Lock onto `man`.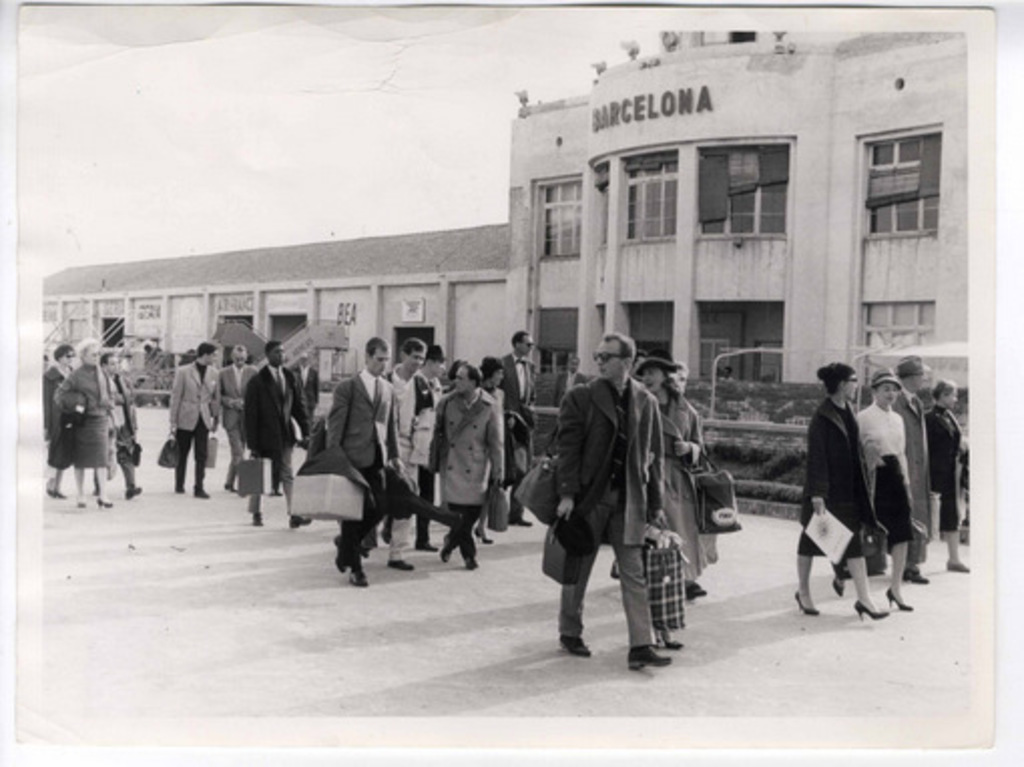
Locked: region(498, 329, 538, 524).
